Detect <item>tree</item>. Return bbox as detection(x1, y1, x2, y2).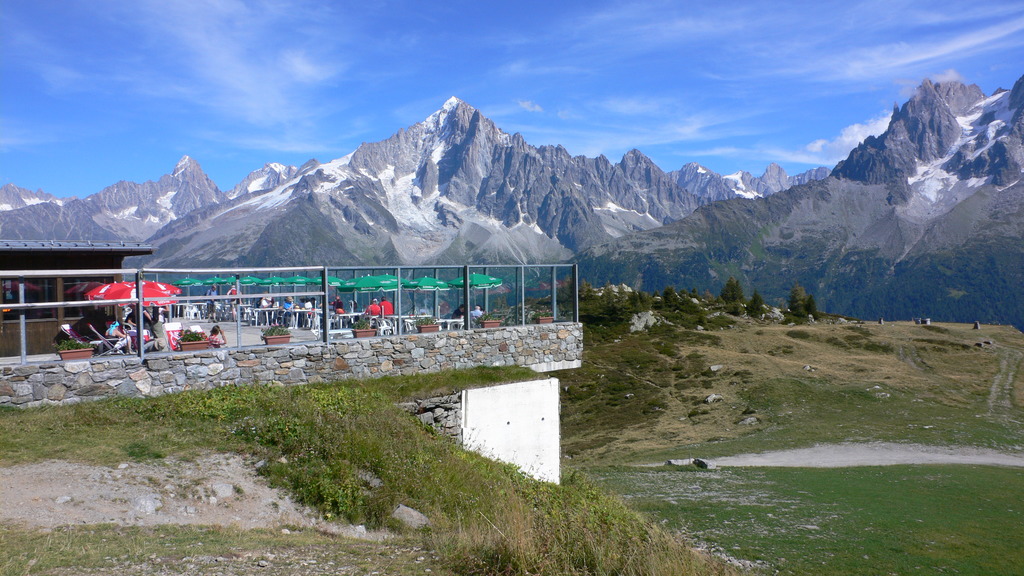
detection(786, 282, 808, 318).
